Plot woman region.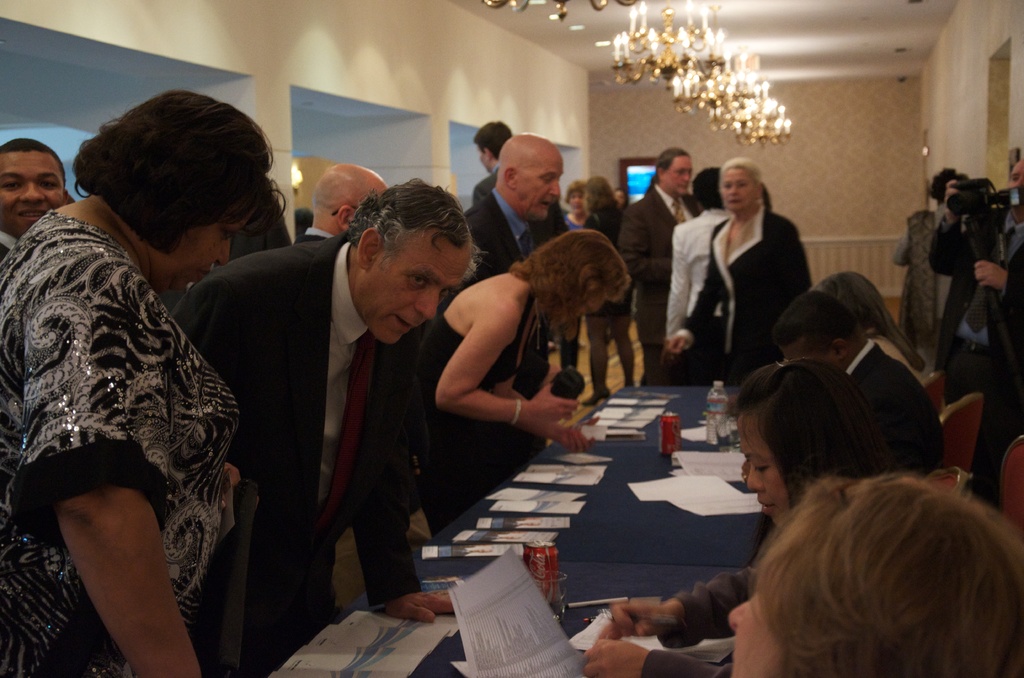
Plotted at l=0, t=96, r=272, b=677.
